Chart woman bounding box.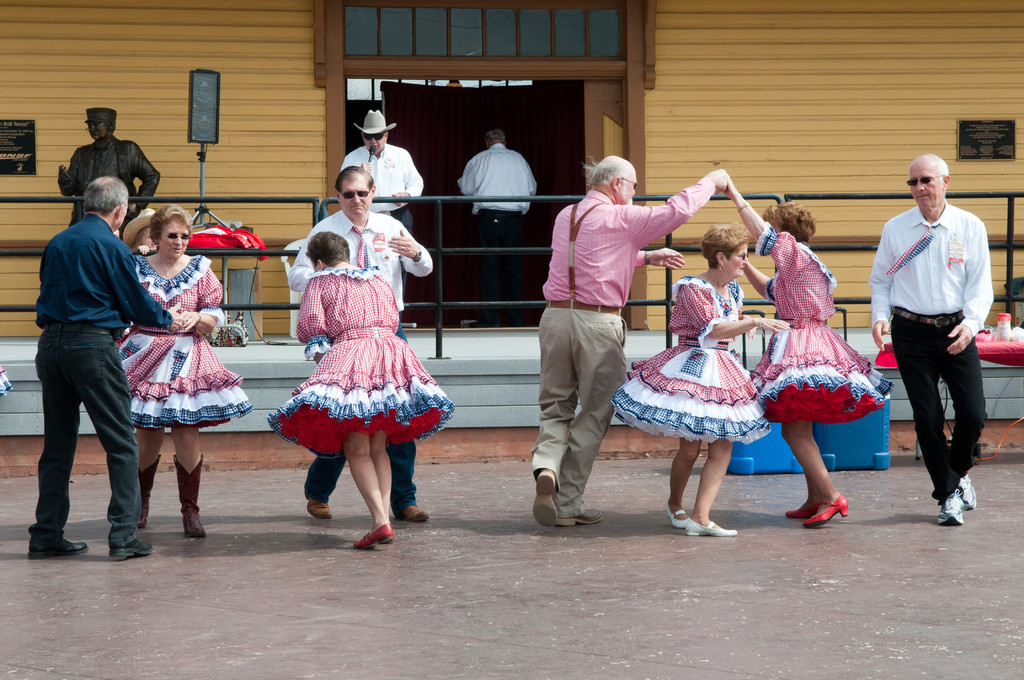
Charted: 273 200 441 524.
